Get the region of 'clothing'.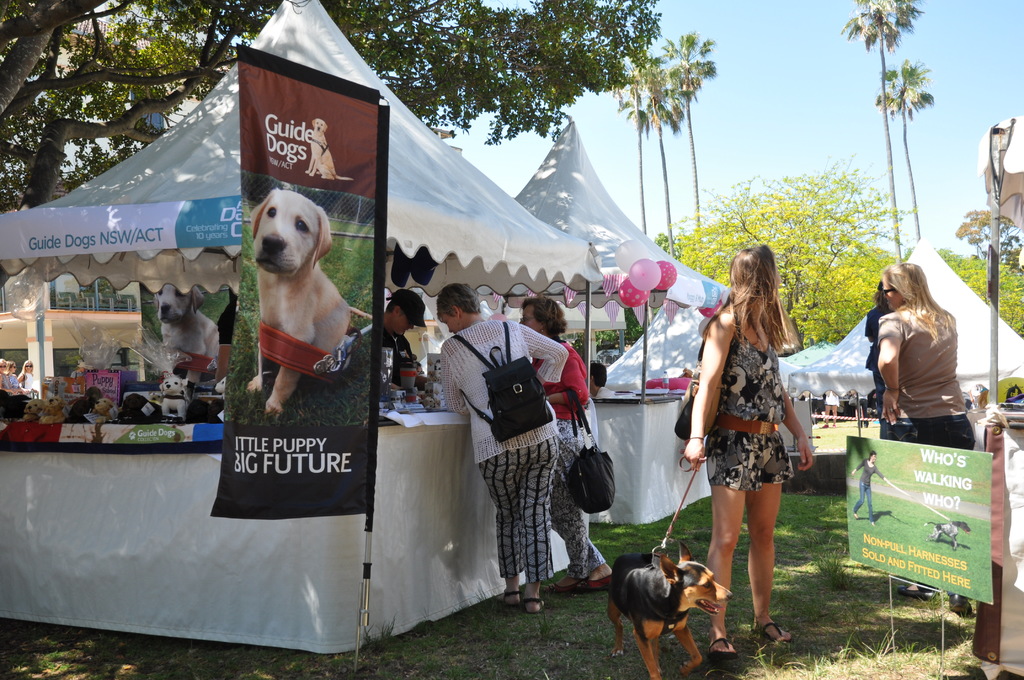
<bbox>11, 373, 21, 396</bbox>.
